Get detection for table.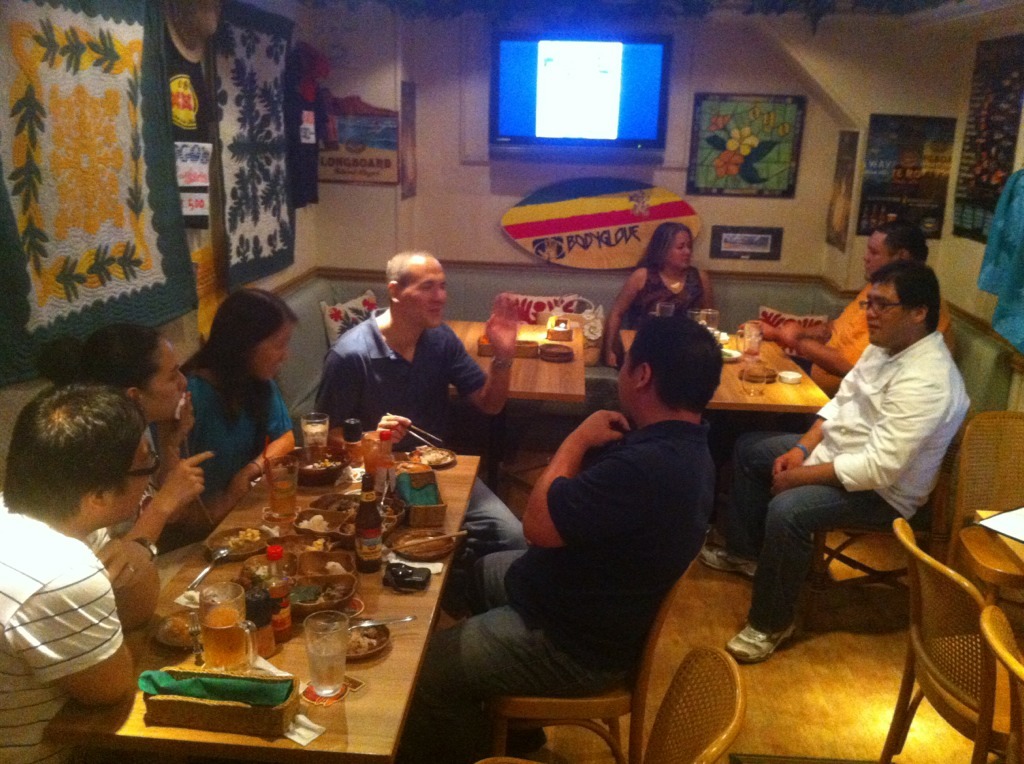
Detection: region(903, 521, 1023, 762).
